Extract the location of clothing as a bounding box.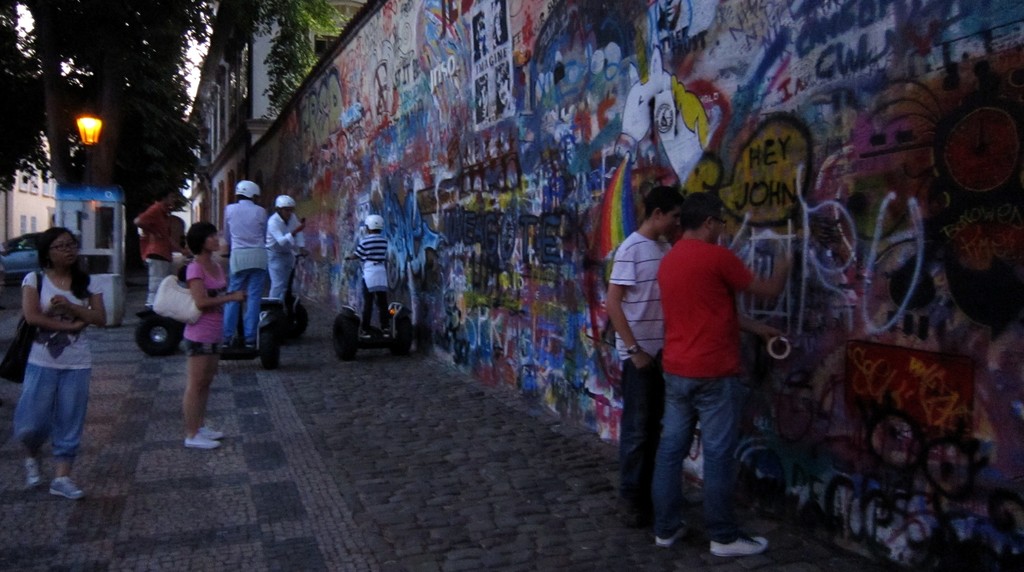
650, 190, 763, 498.
